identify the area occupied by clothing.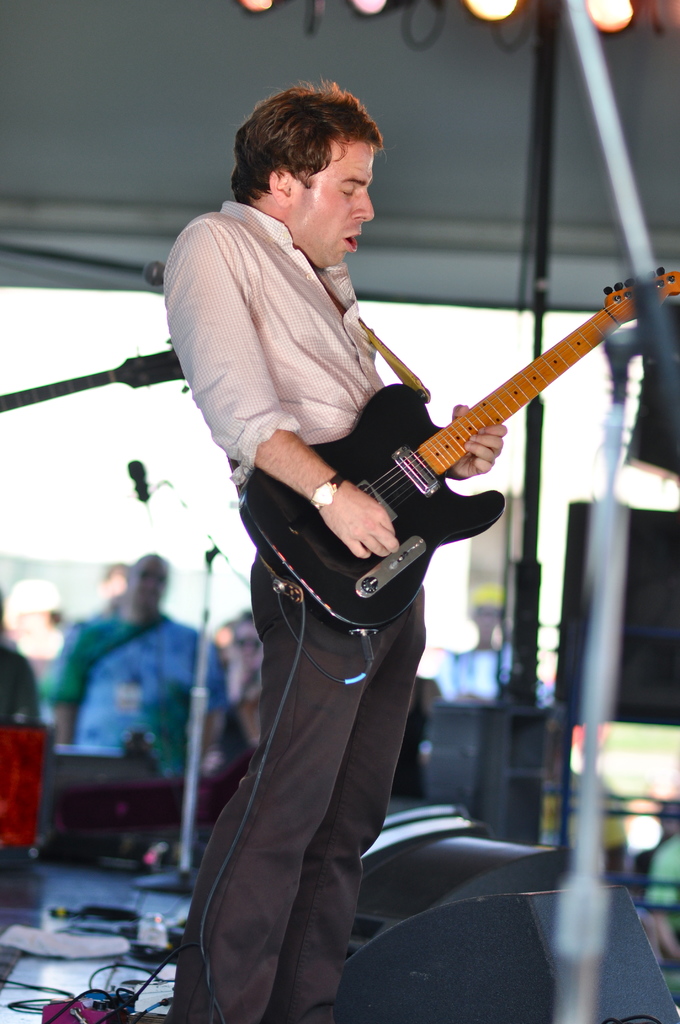
Area: <bbox>163, 193, 426, 1023</bbox>.
